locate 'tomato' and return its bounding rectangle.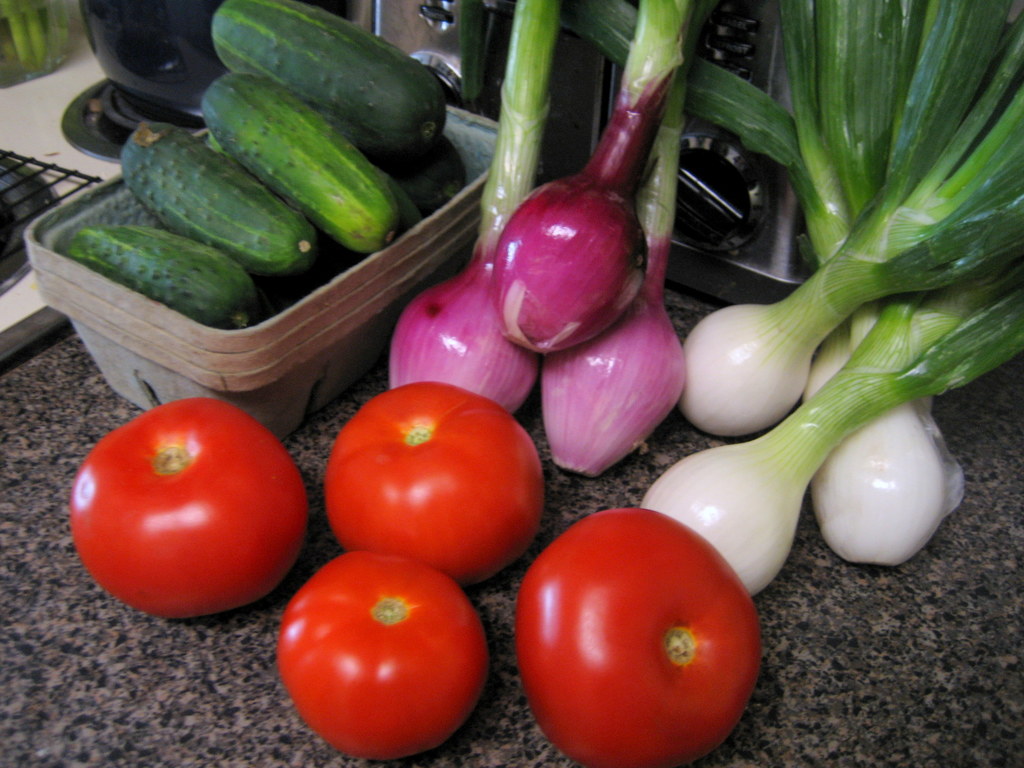
box=[278, 548, 490, 762].
